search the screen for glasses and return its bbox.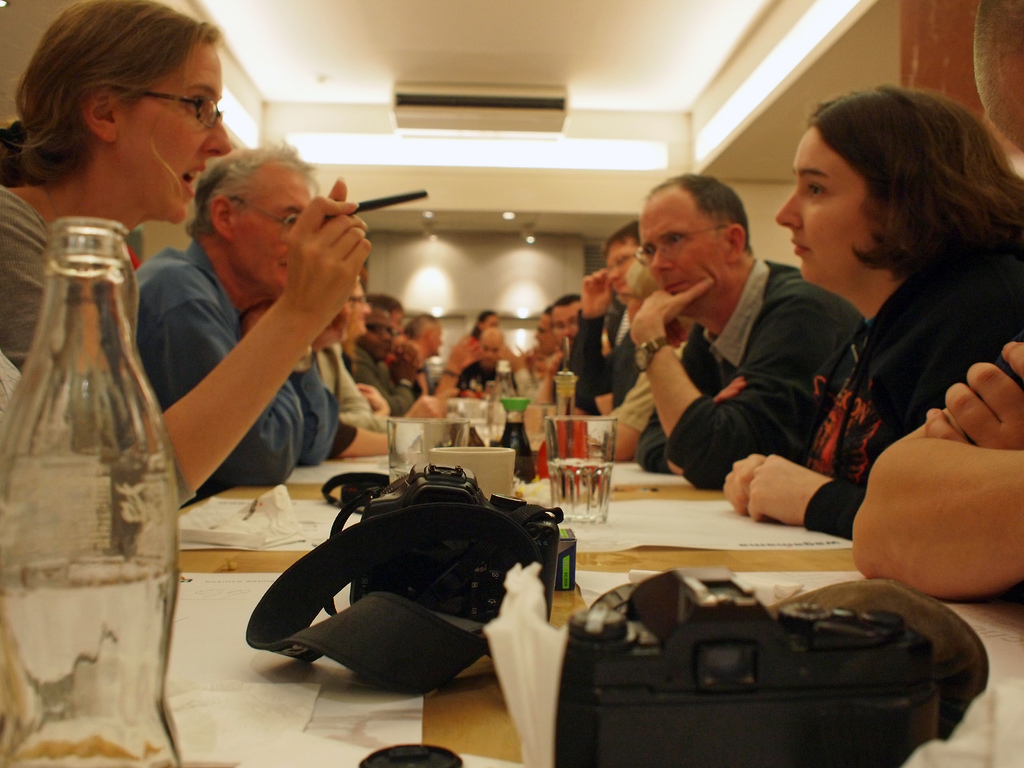
Found: region(129, 90, 222, 127).
